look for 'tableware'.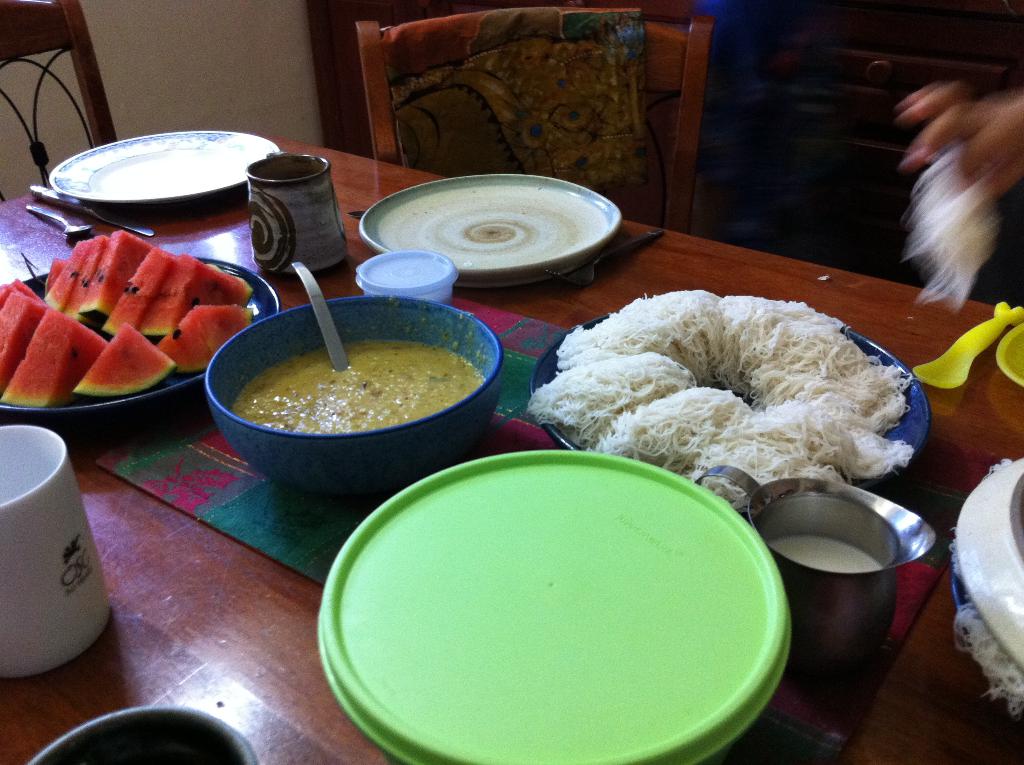
Found: x1=529, y1=326, x2=932, y2=520.
